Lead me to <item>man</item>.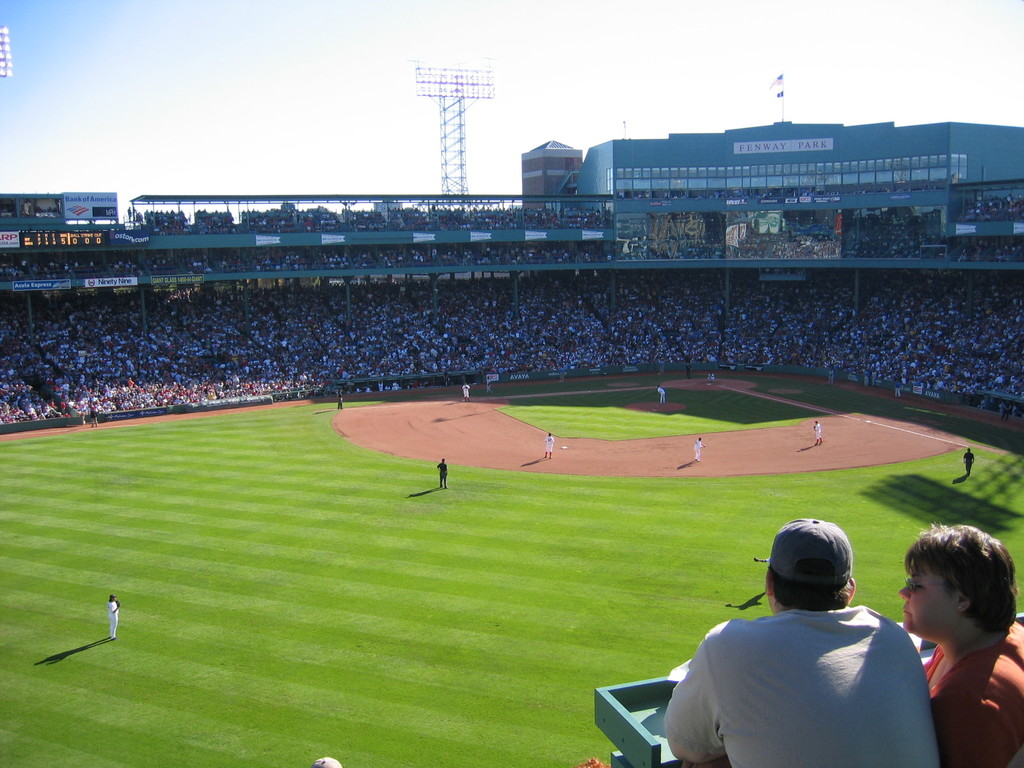
Lead to crop(809, 413, 831, 456).
